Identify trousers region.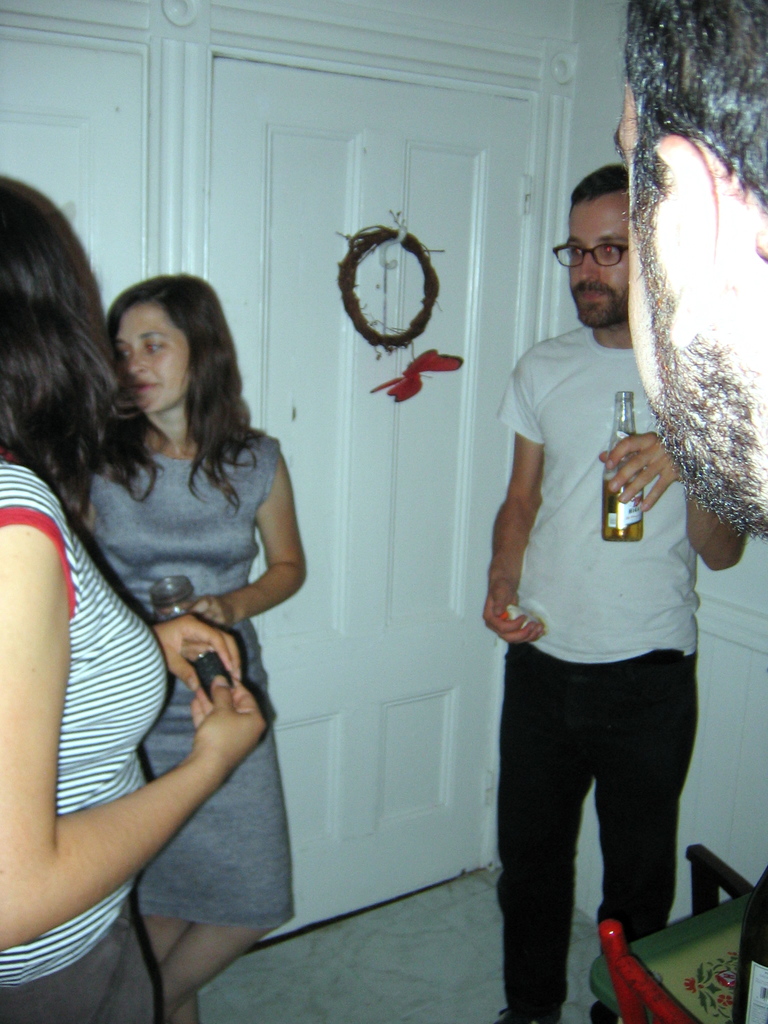
Region: detection(0, 915, 164, 1023).
